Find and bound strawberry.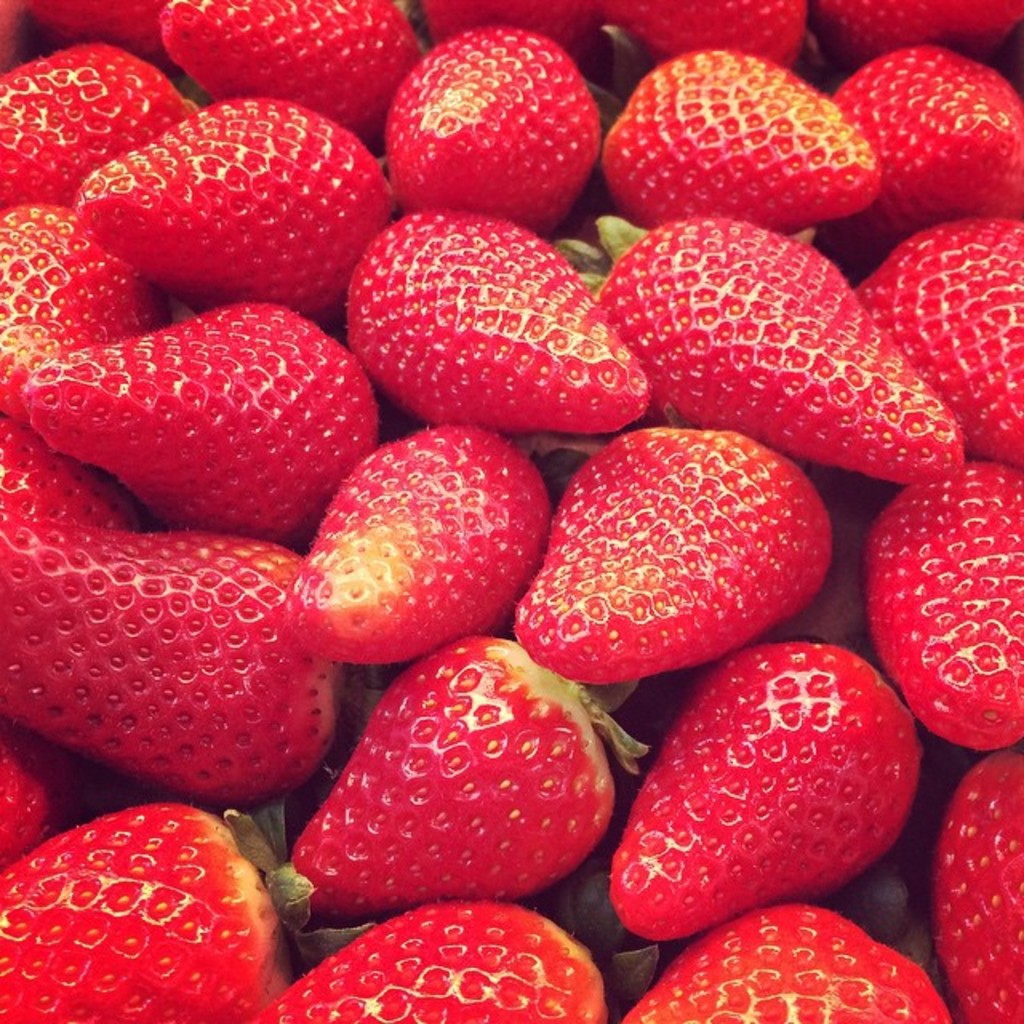
Bound: <bbox>808, 0, 1022, 66</bbox>.
